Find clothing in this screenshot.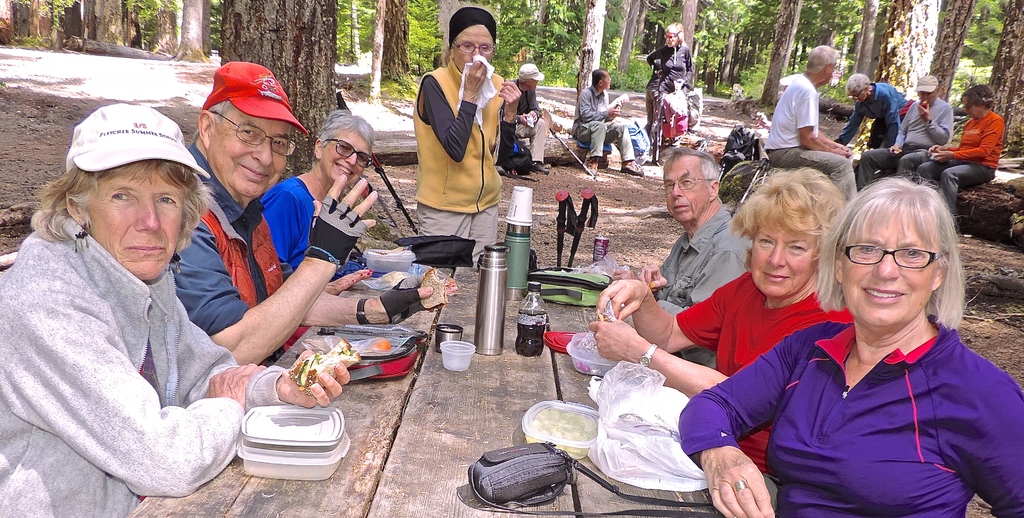
The bounding box for clothing is BBox(171, 140, 306, 367).
